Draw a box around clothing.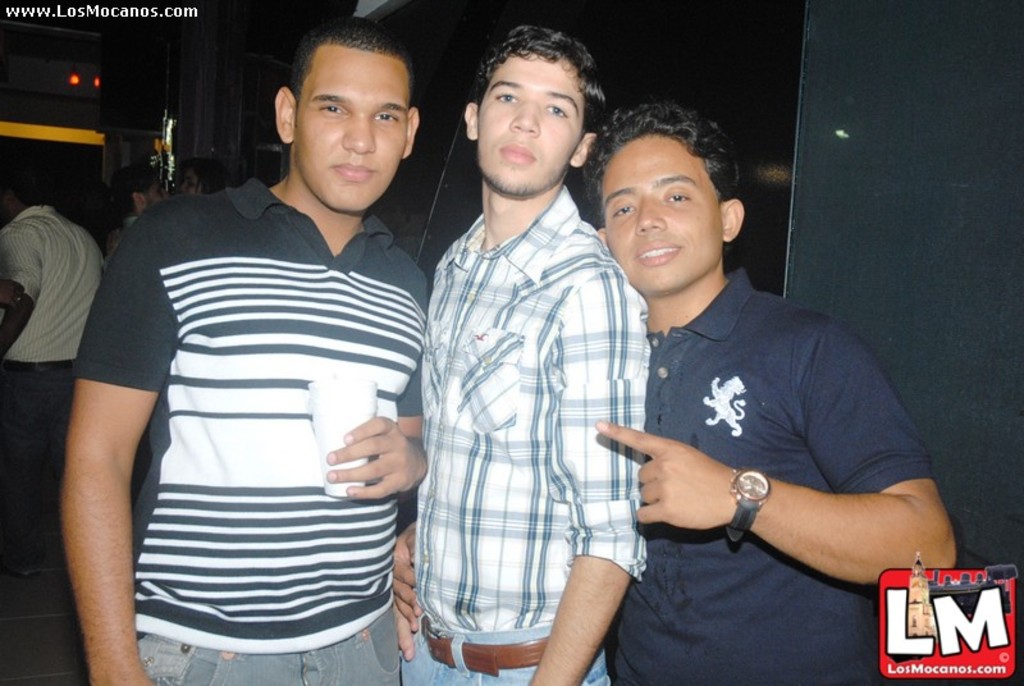
<box>401,182,646,685</box>.
